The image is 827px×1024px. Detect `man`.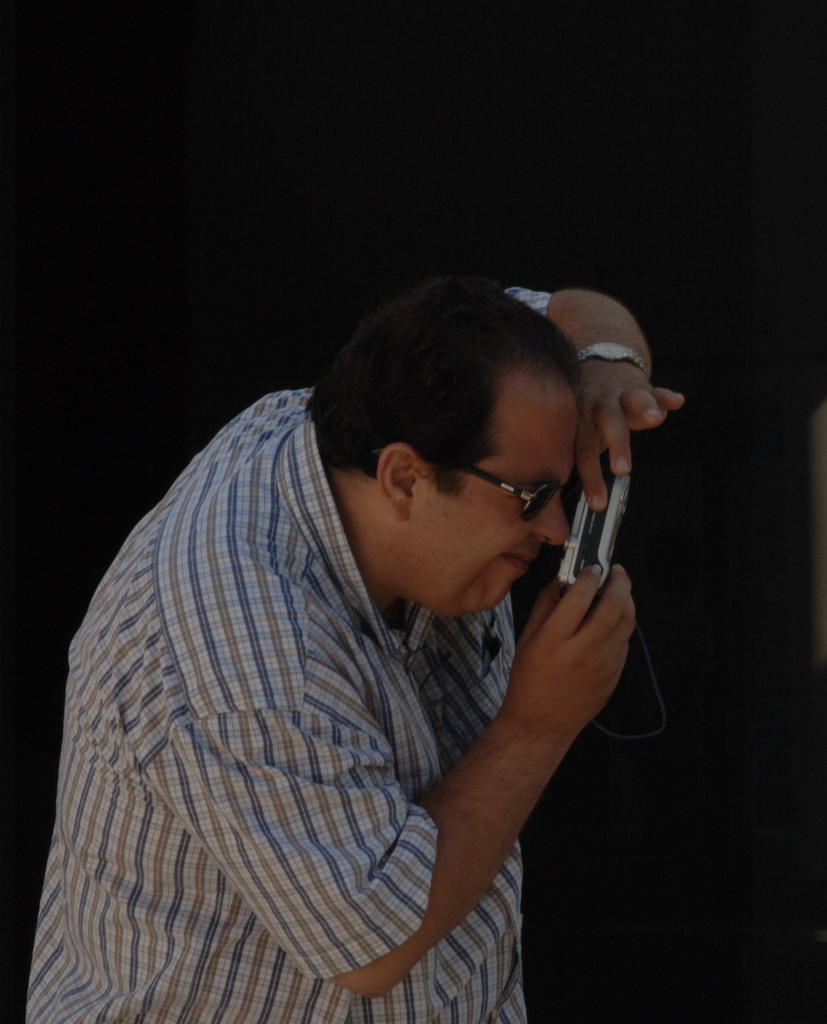
Detection: detection(11, 260, 694, 1023).
